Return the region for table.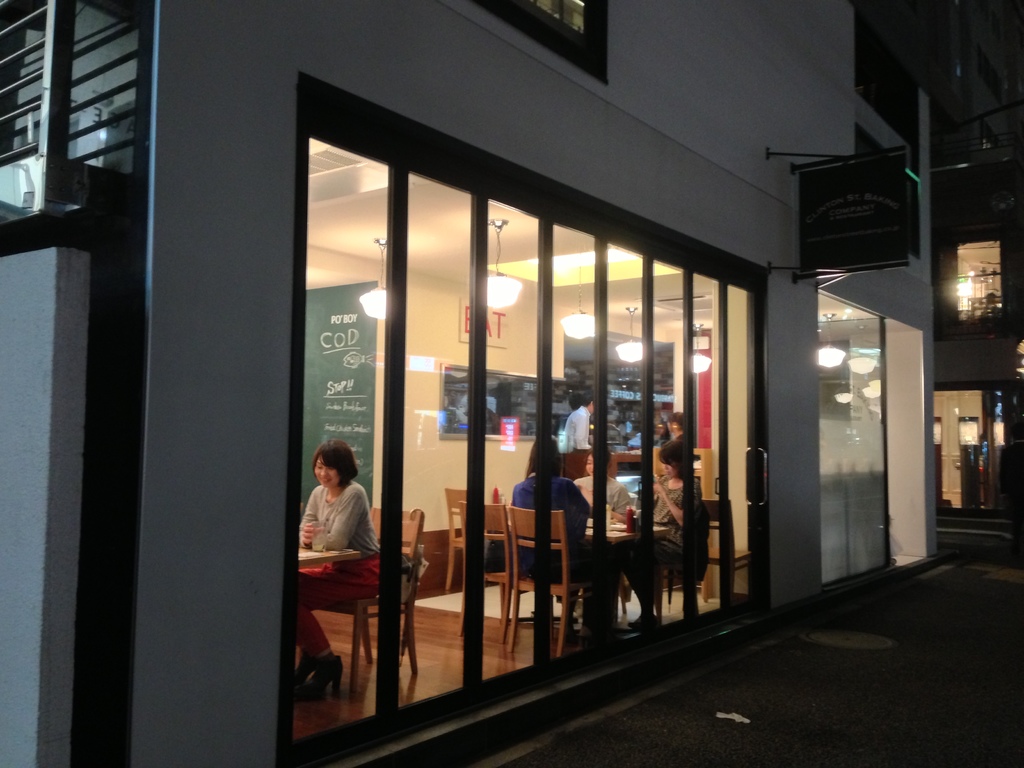
box(578, 521, 673, 628).
